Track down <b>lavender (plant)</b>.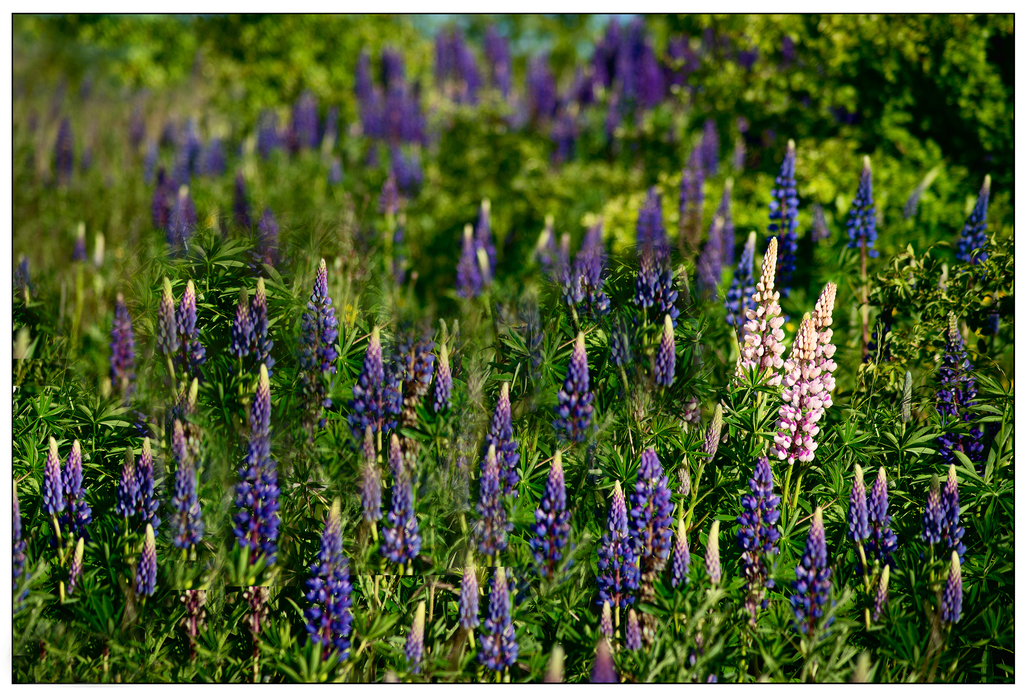
Tracked to 690 207 720 320.
